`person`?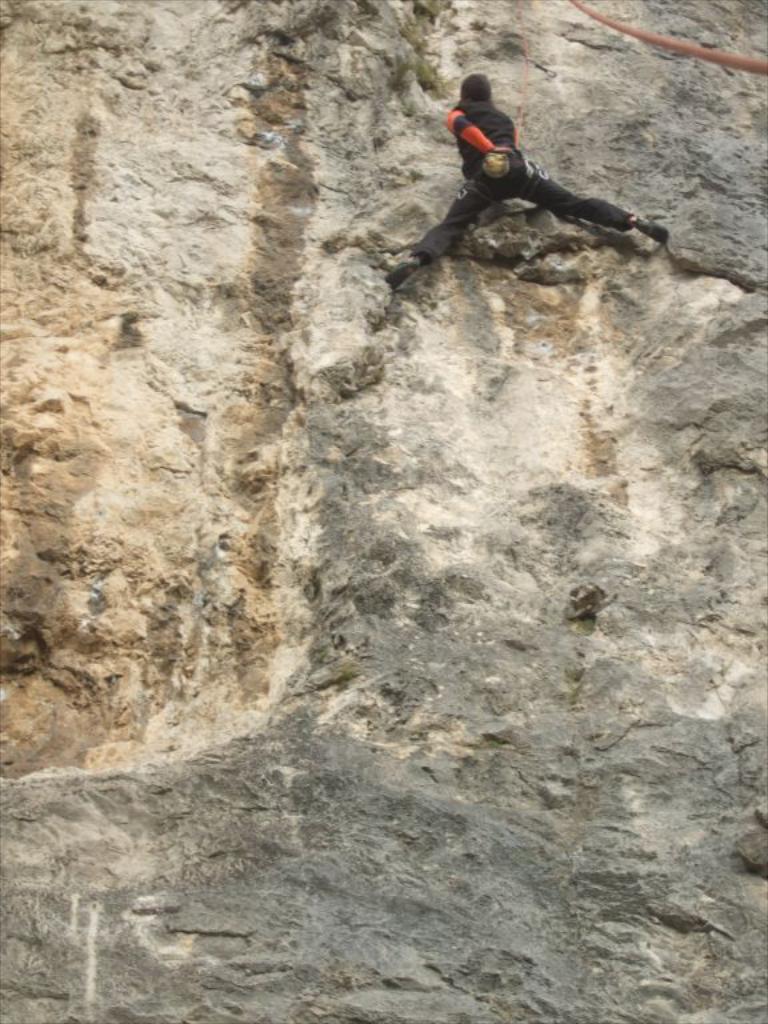
(380, 72, 669, 296)
